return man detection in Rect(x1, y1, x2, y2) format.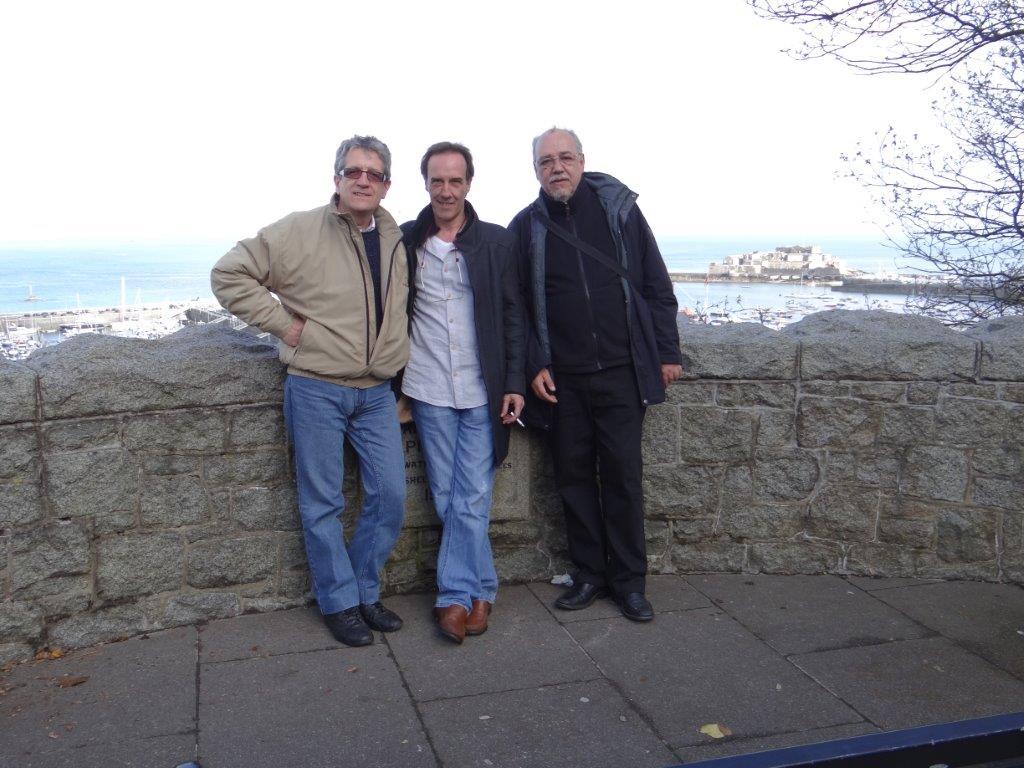
Rect(392, 144, 525, 645).
